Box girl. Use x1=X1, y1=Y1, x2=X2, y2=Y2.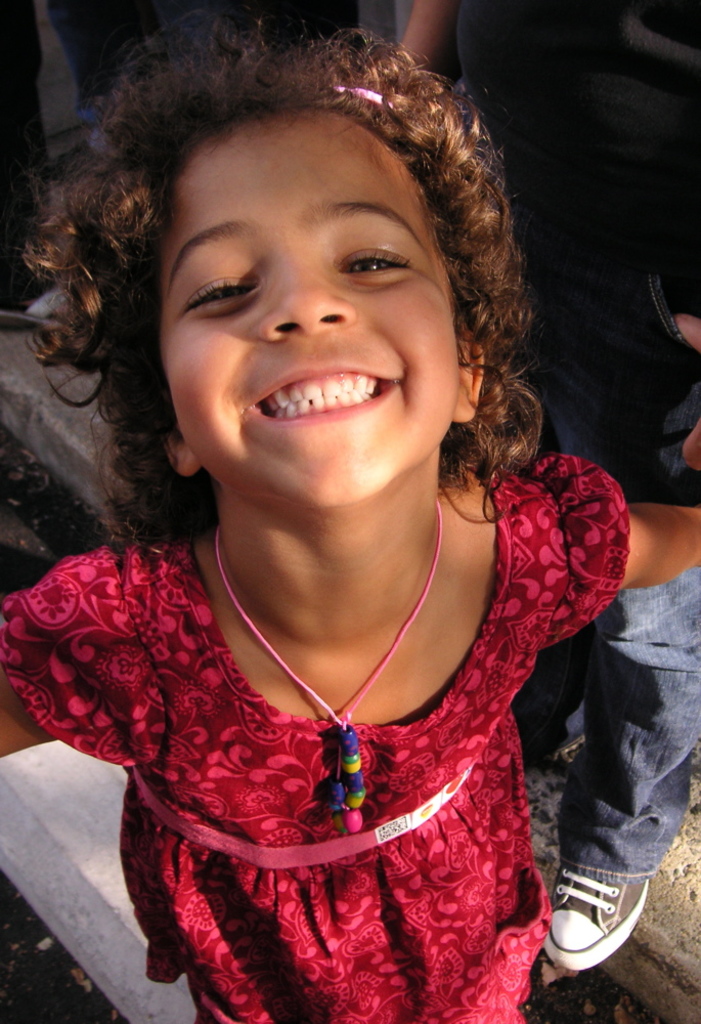
x1=0, y1=20, x2=700, y2=1023.
